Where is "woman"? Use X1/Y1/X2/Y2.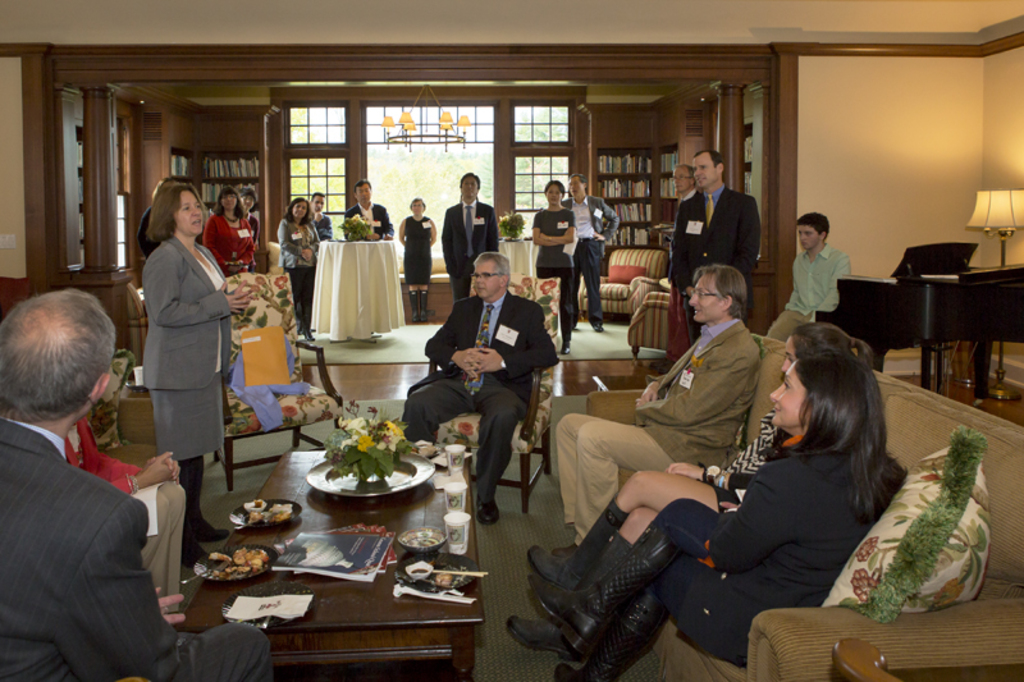
238/189/261/239.
